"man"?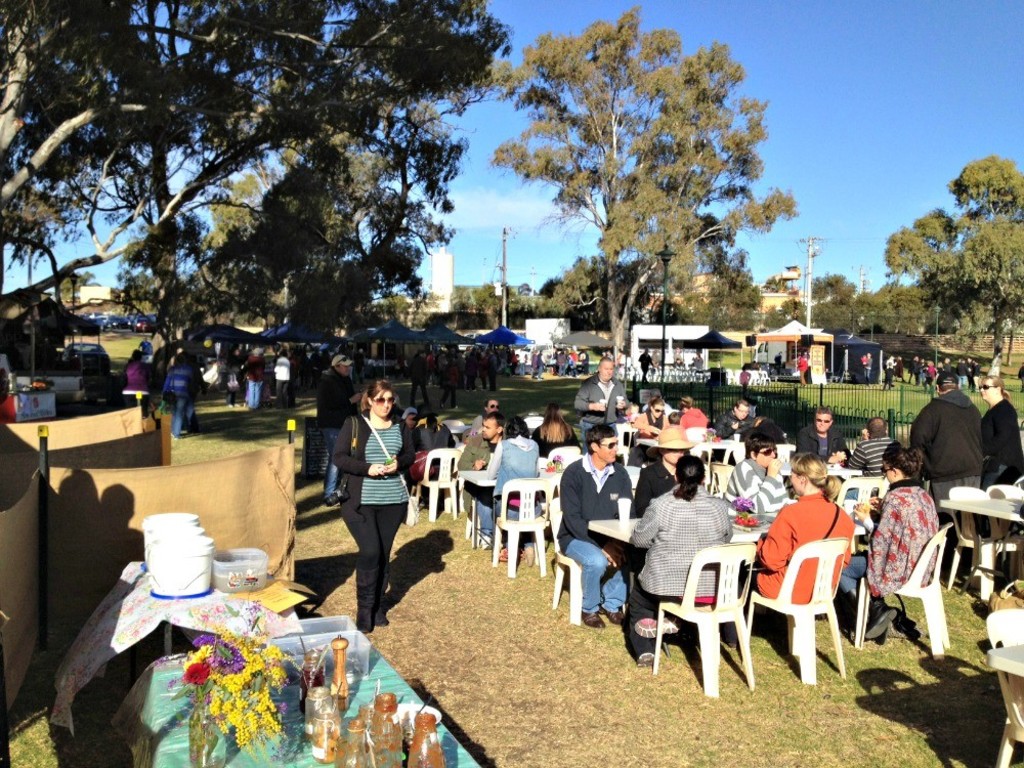
[453, 412, 508, 548]
